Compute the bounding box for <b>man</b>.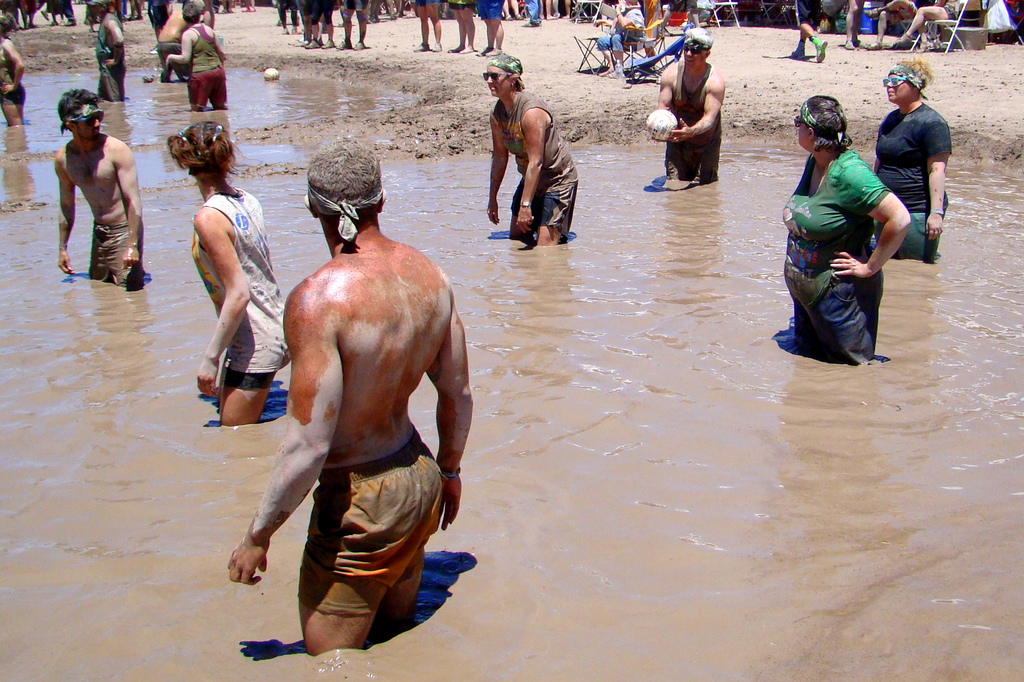
[left=157, top=0, right=204, bottom=79].
